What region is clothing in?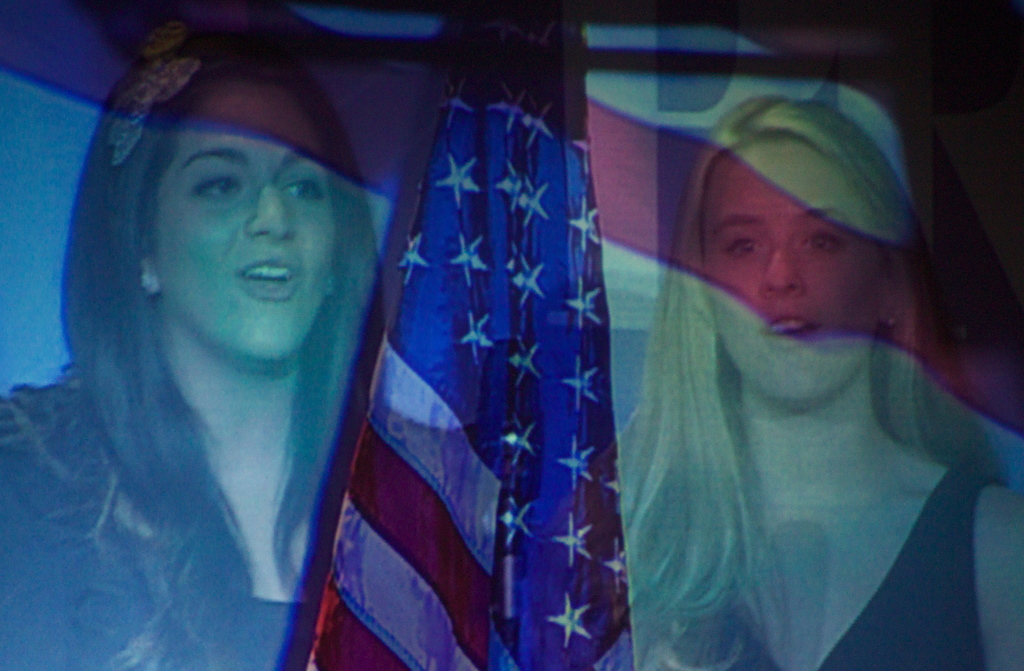
left=0, top=369, right=301, bottom=670.
